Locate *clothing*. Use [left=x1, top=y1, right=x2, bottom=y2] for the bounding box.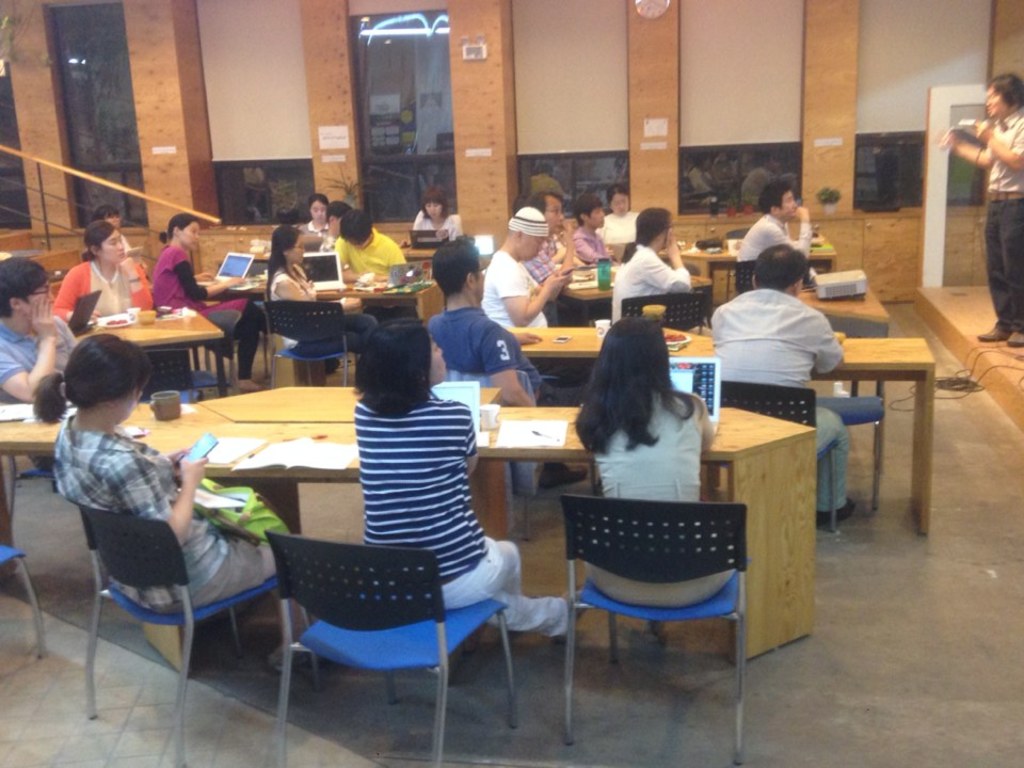
[left=276, top=276, right=384, bottom=352].
